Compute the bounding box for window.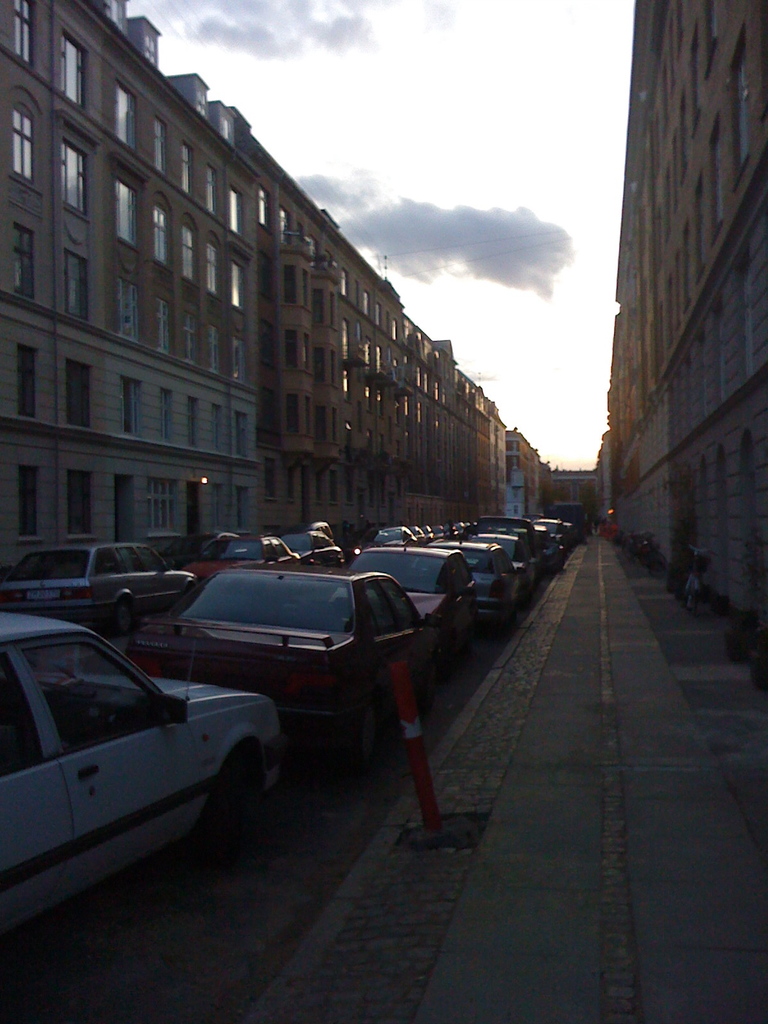
x1=228 y1=189 x2=244 y2=237.
